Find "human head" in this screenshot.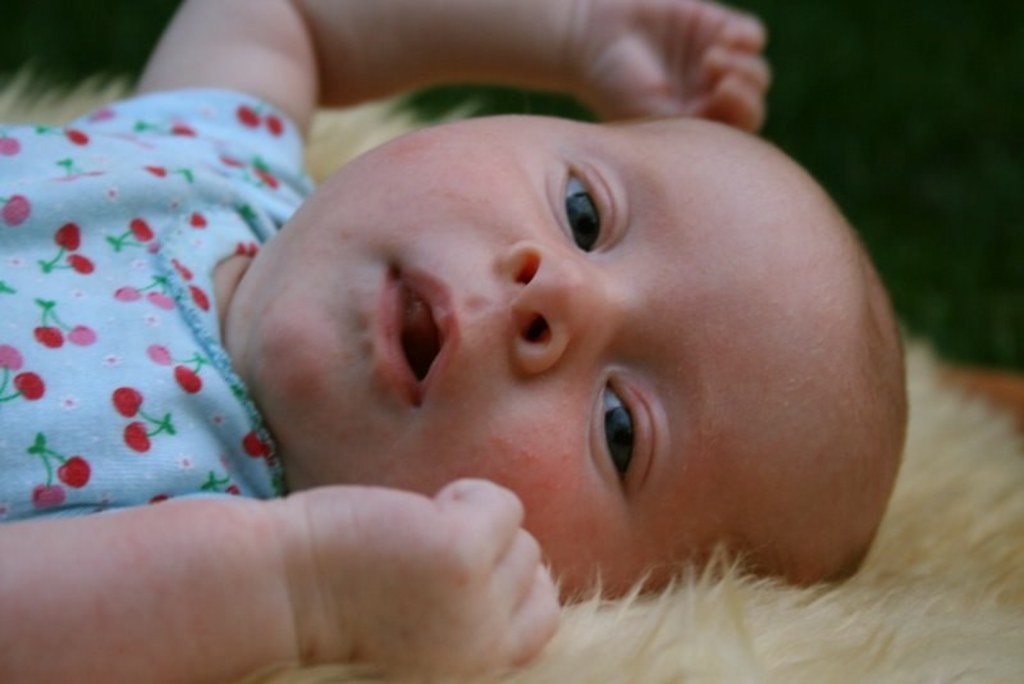
The bounding box for "human head" is pyautogui.locateOnScreen(233, 95, 881, 619).
